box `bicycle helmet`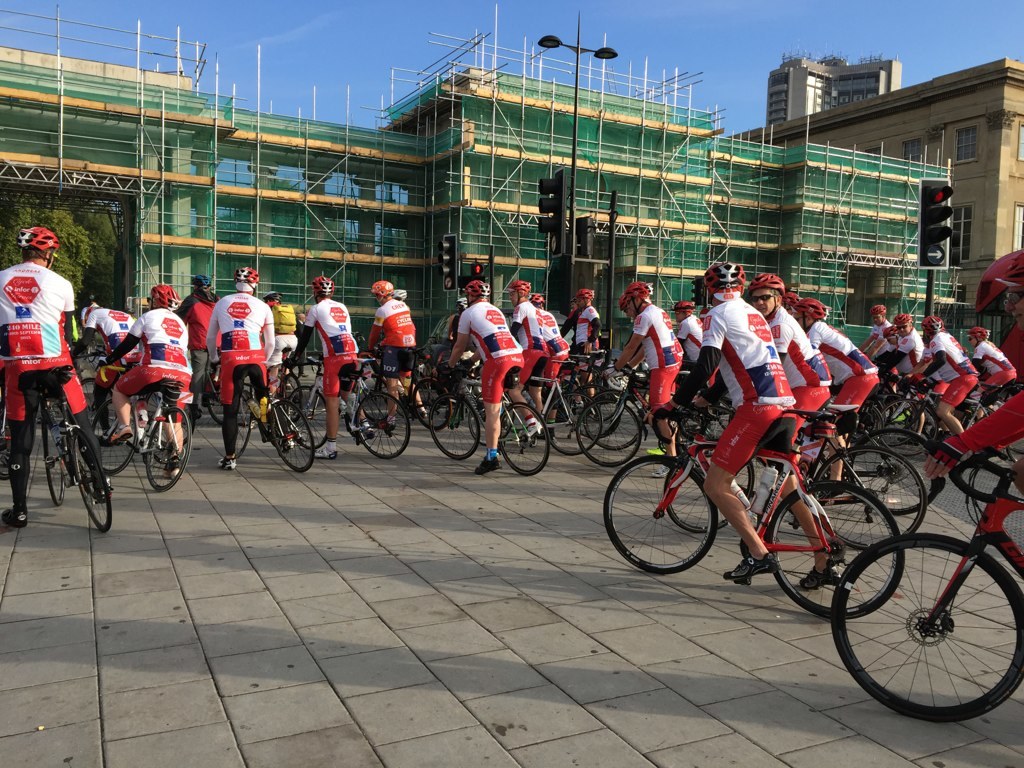
x1=373, y1=278, x2=392, y2=302
